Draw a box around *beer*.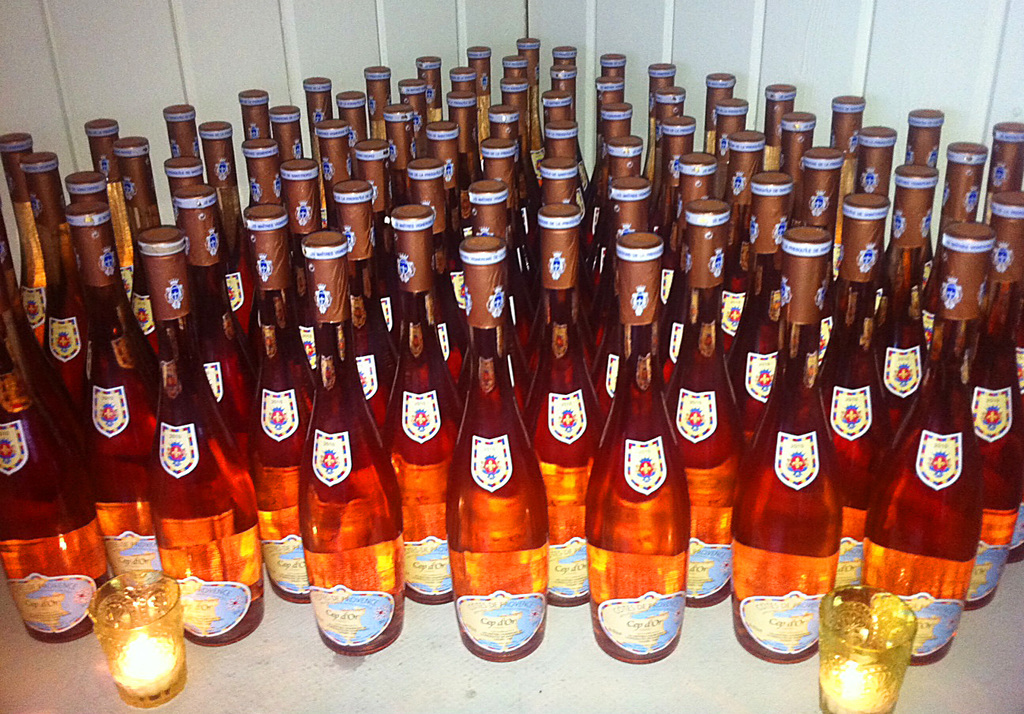
{"x1": 746, "y1": 172, "x2": 800, "y2": 318}.
